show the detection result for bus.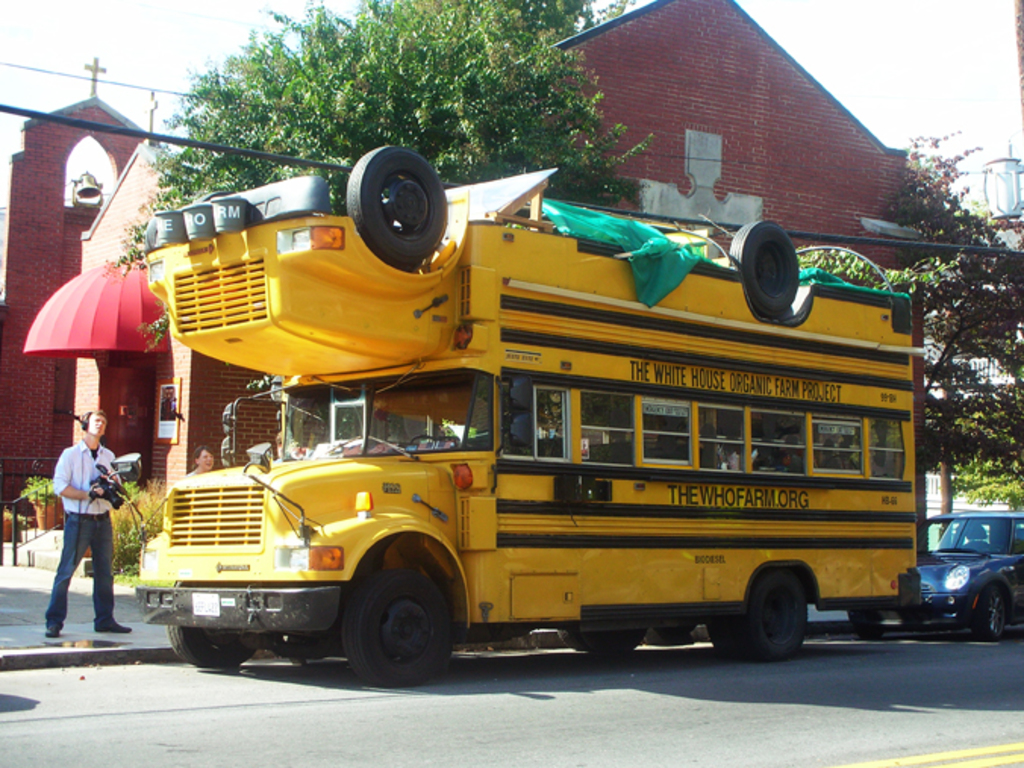
{"x1": 133, "y1": 142, "x2": 919, "y2": 688}.
